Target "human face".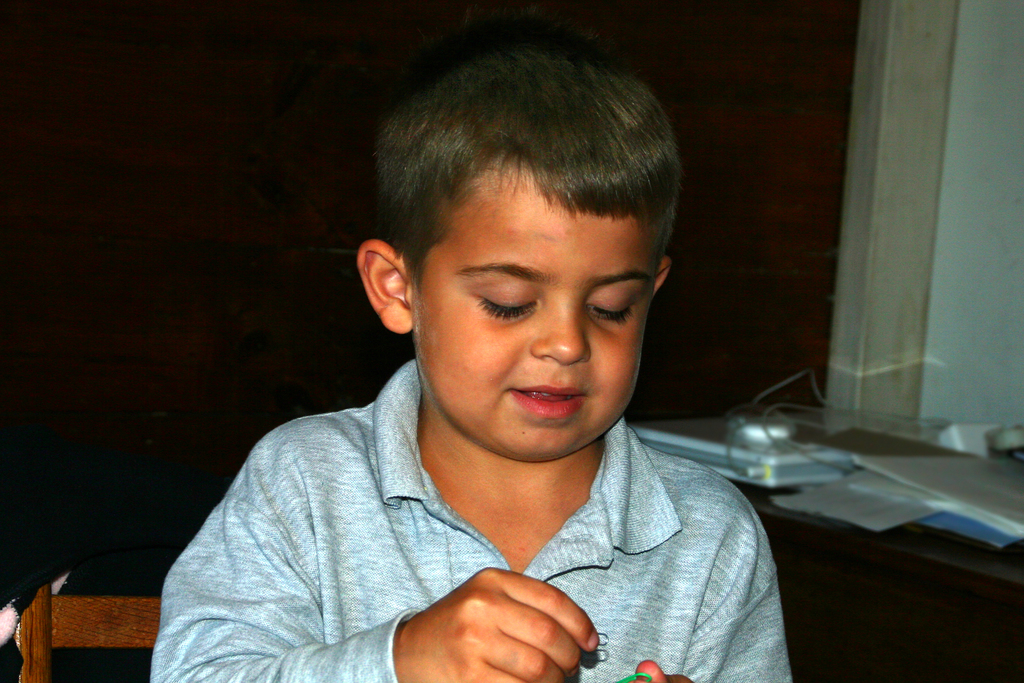
Target region: {"x1": 405, "y1": 178, "x2": 659, "y2": 465}.
